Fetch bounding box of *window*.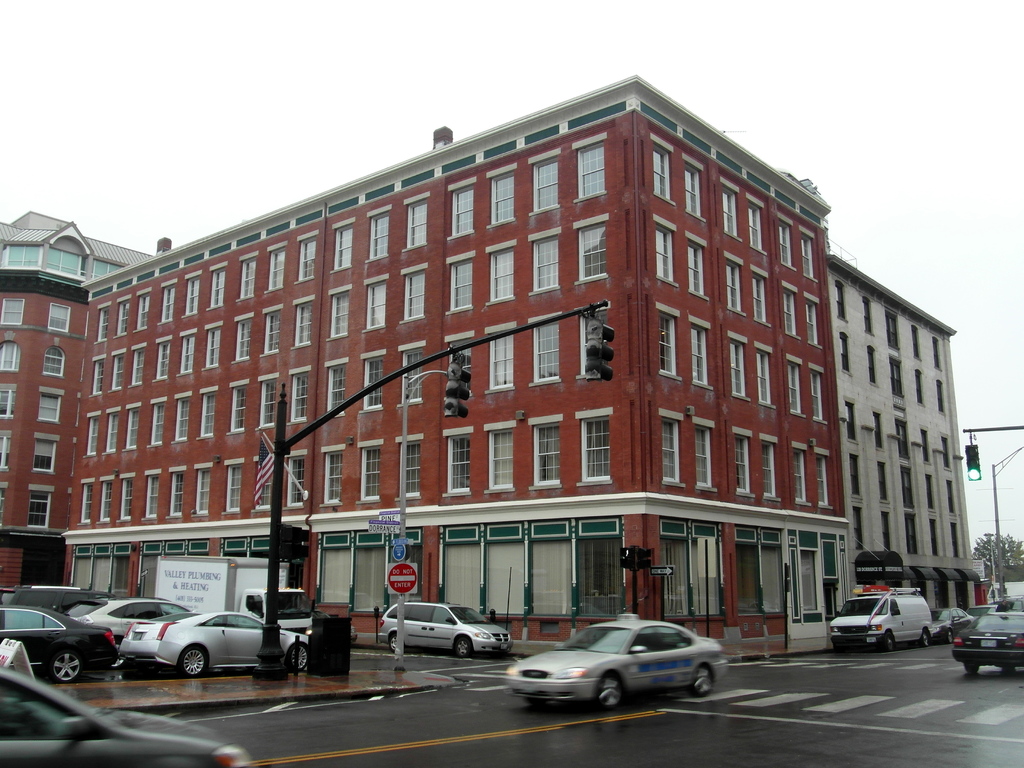
Bbox: Rect(395, 441, 420, 498).
